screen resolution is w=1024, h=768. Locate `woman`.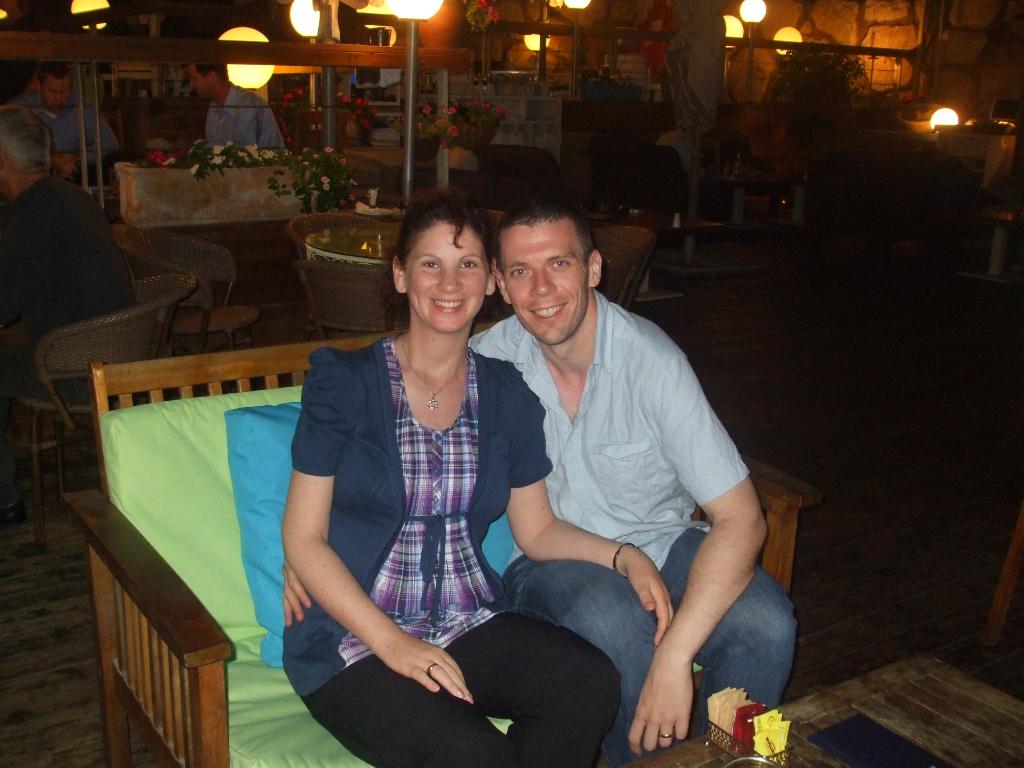
crop(272, 190, 540, 758).
